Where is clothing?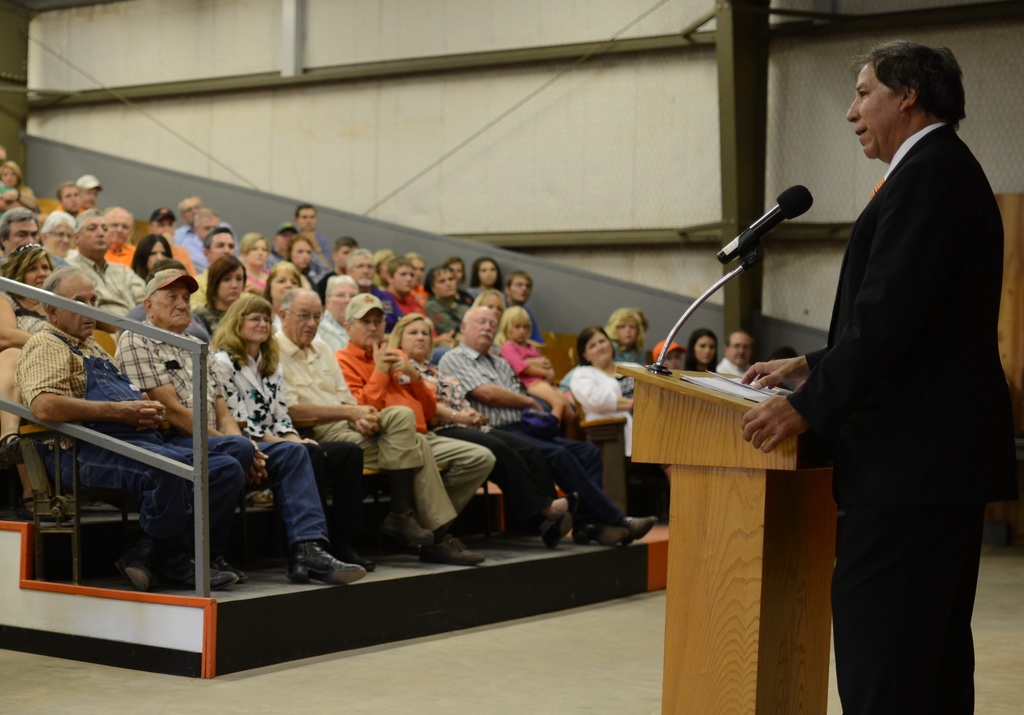
420:289:482:333.
